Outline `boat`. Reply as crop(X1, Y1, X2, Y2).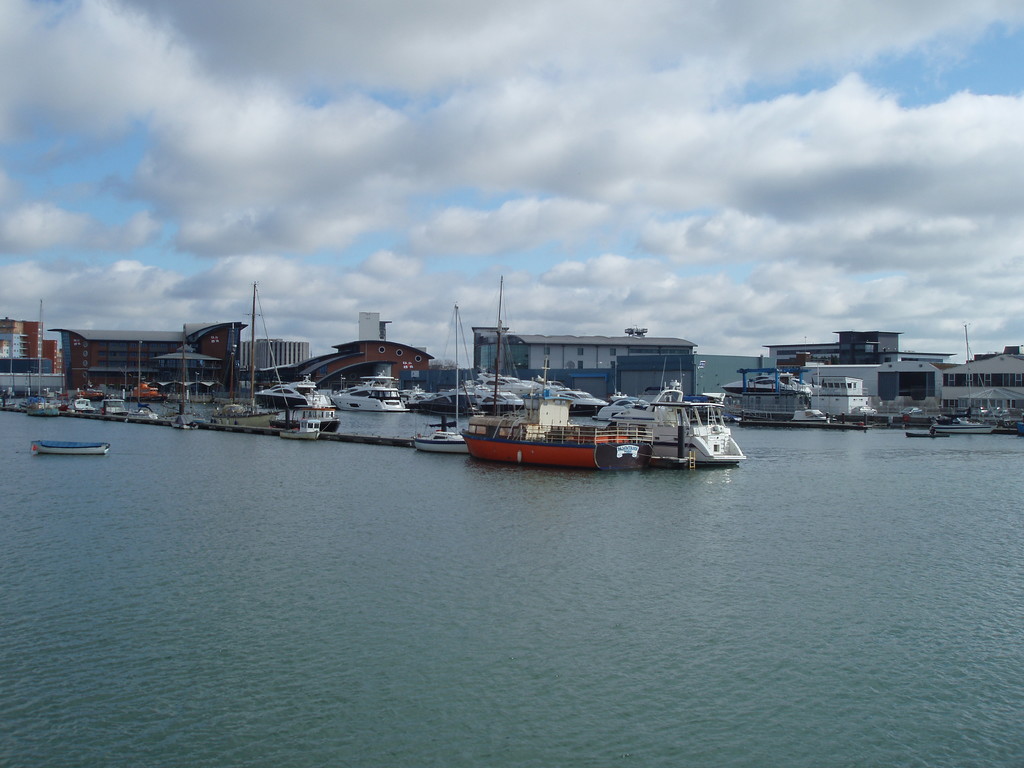
crop(542, 378, 604, 415).
